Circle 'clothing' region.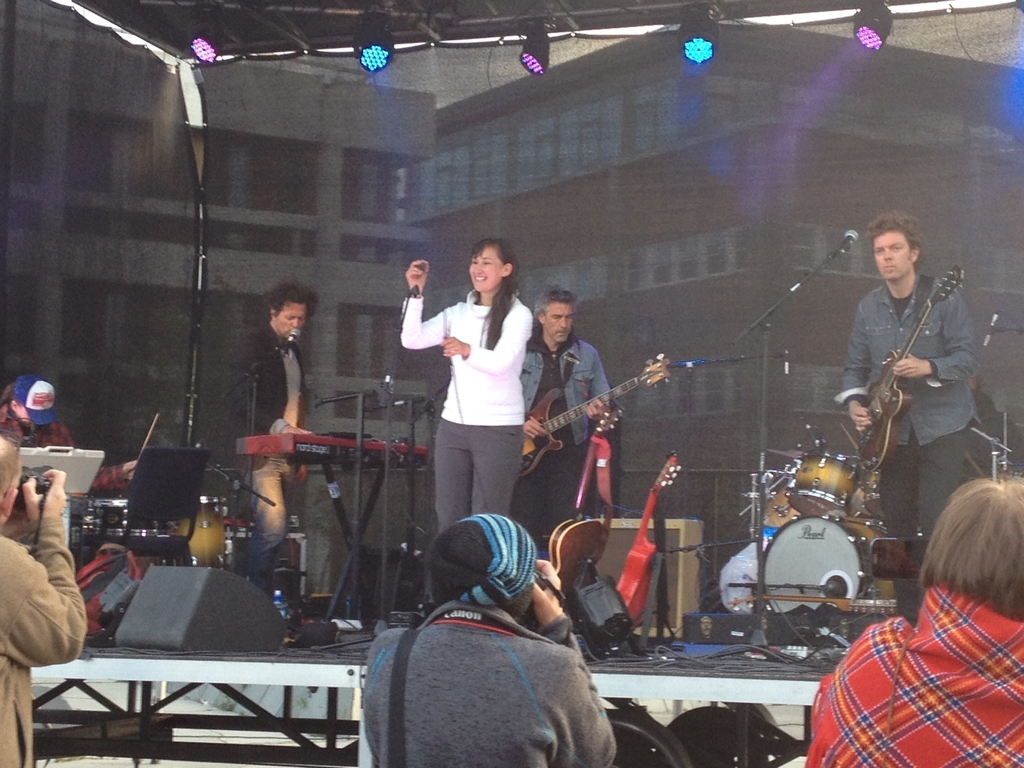
Region: l=889, t=422, r=976, b=610.
